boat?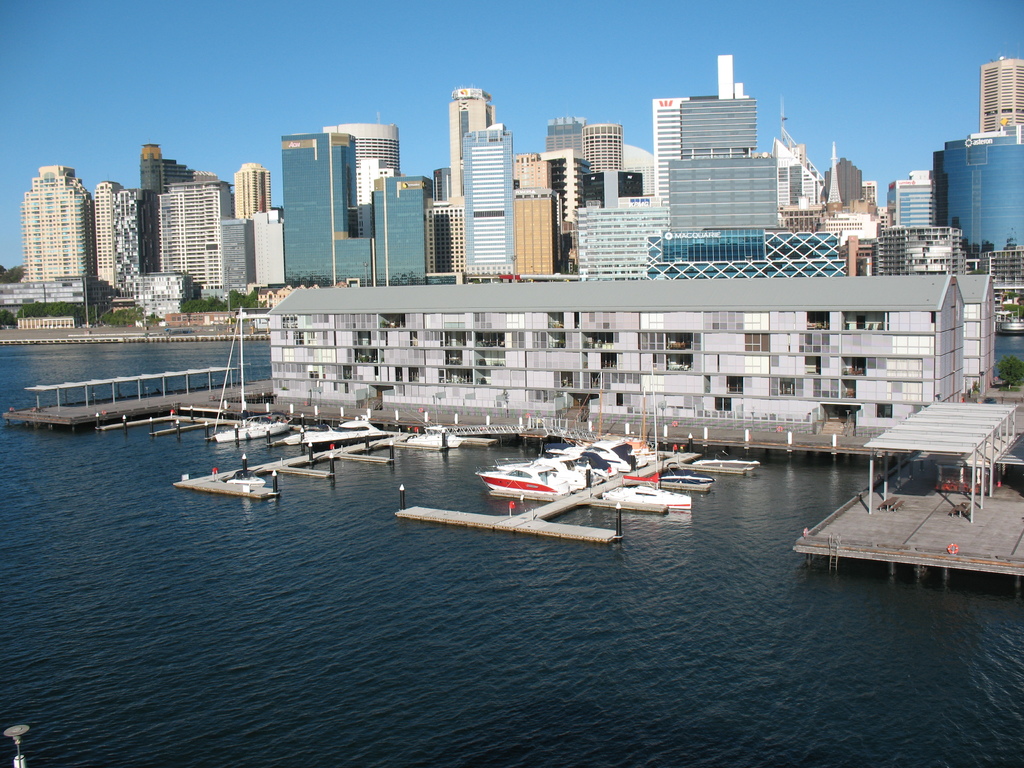
BBox(409, 417, 461, 452)
